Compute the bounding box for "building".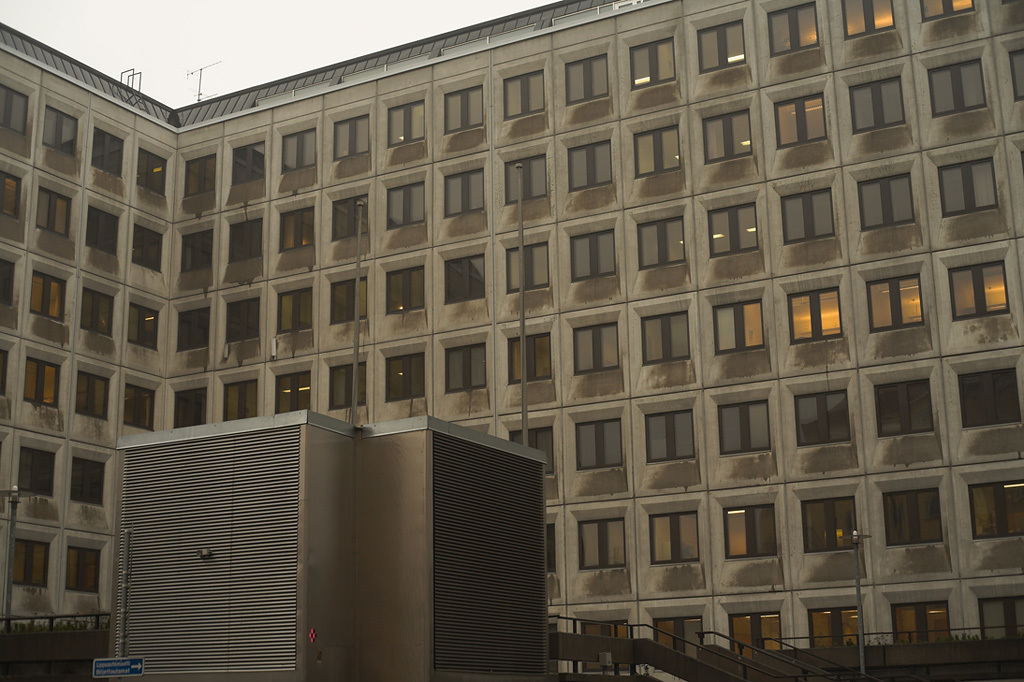
[0,0,1023,681].
